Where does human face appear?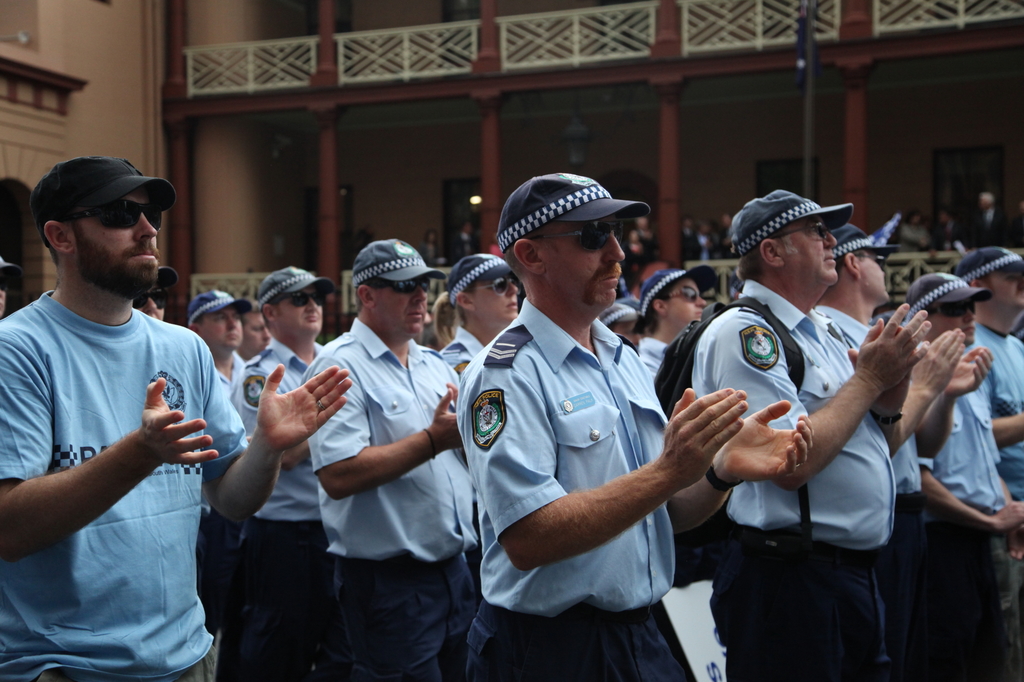
Appears at select_region(464, 271, 519, 327).
